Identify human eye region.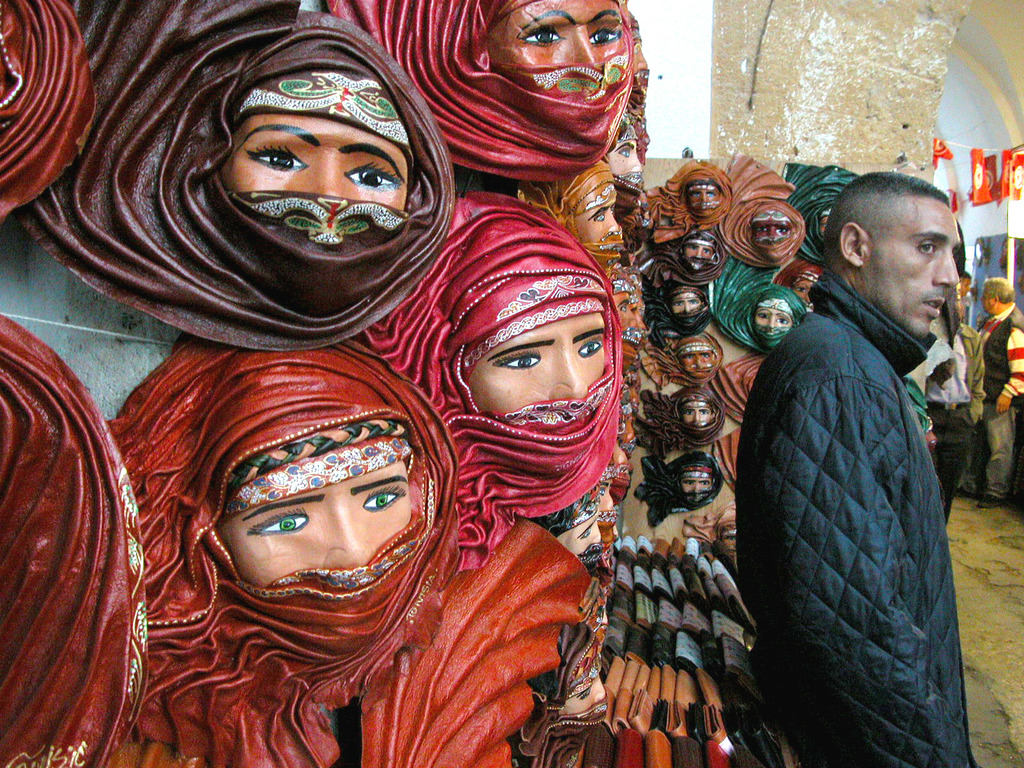
Region: bbox(916, 241, 935, 258).
